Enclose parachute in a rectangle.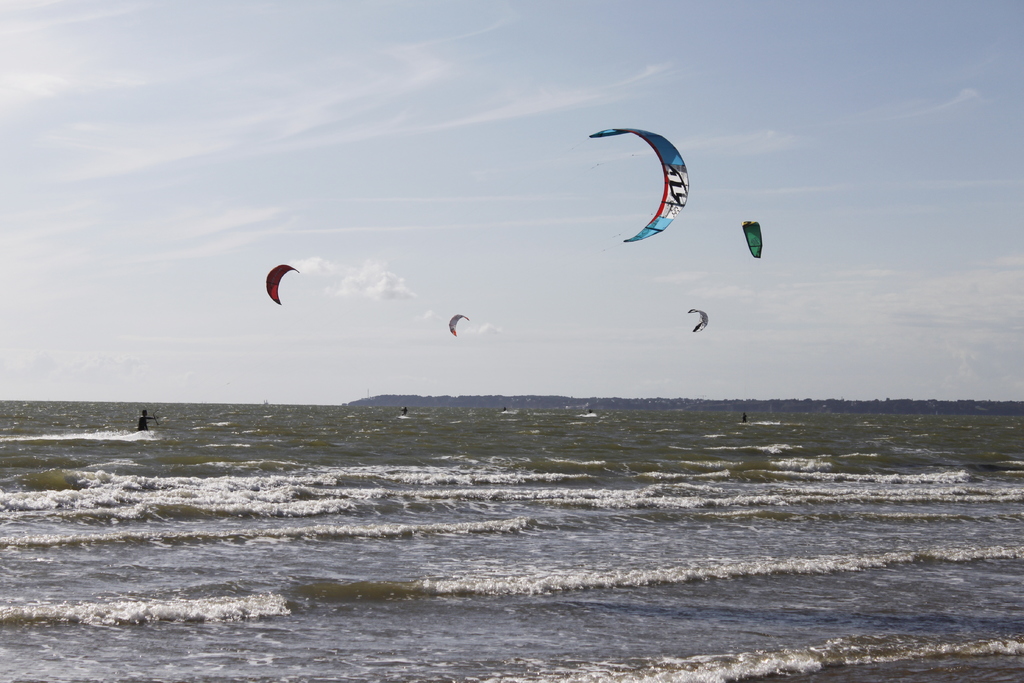
738,220,764,265.
